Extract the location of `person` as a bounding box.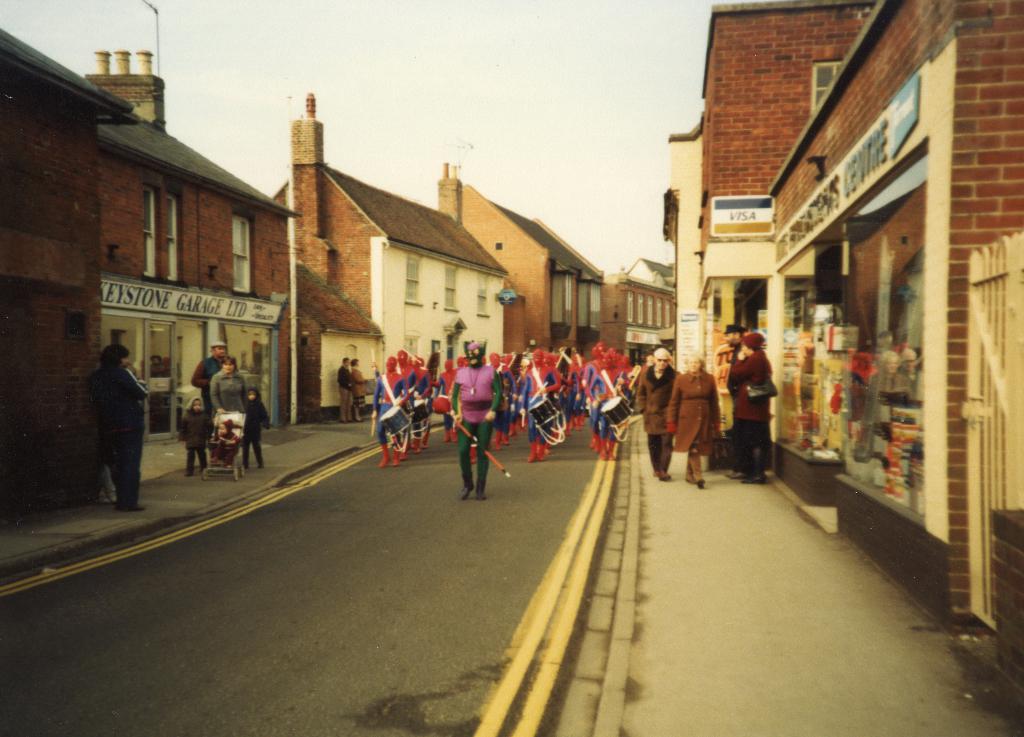
[left=665, top=350, right=720, bottom=489].
